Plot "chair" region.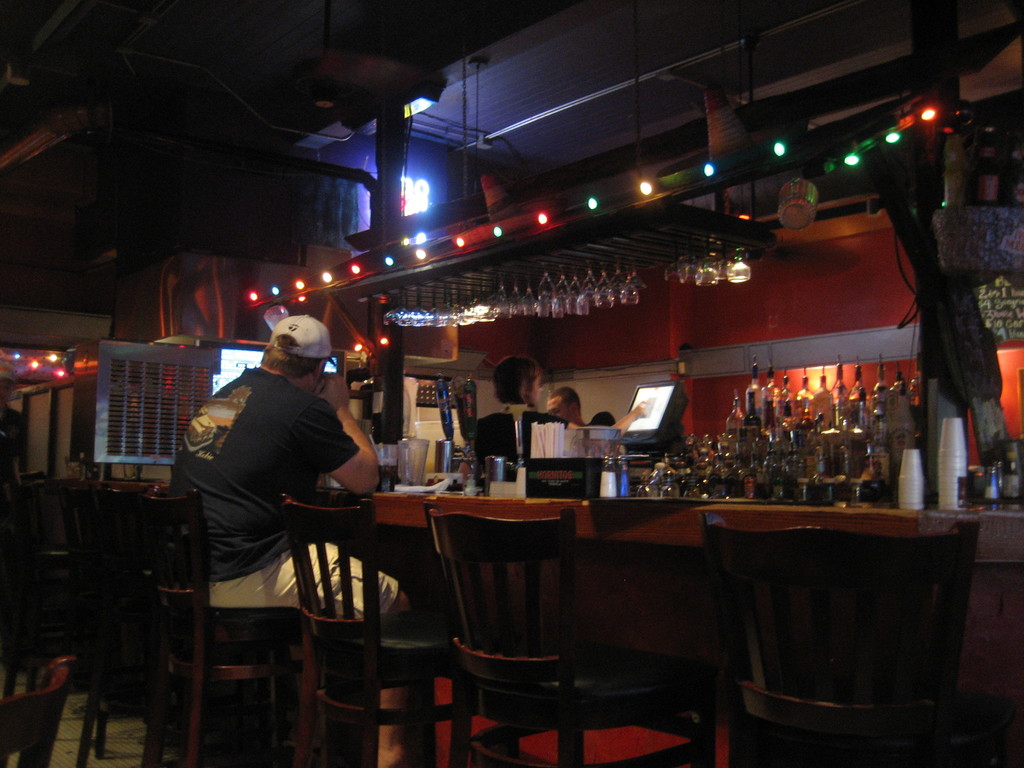
Plotted at l=0, t=467, r=95, b=739.
